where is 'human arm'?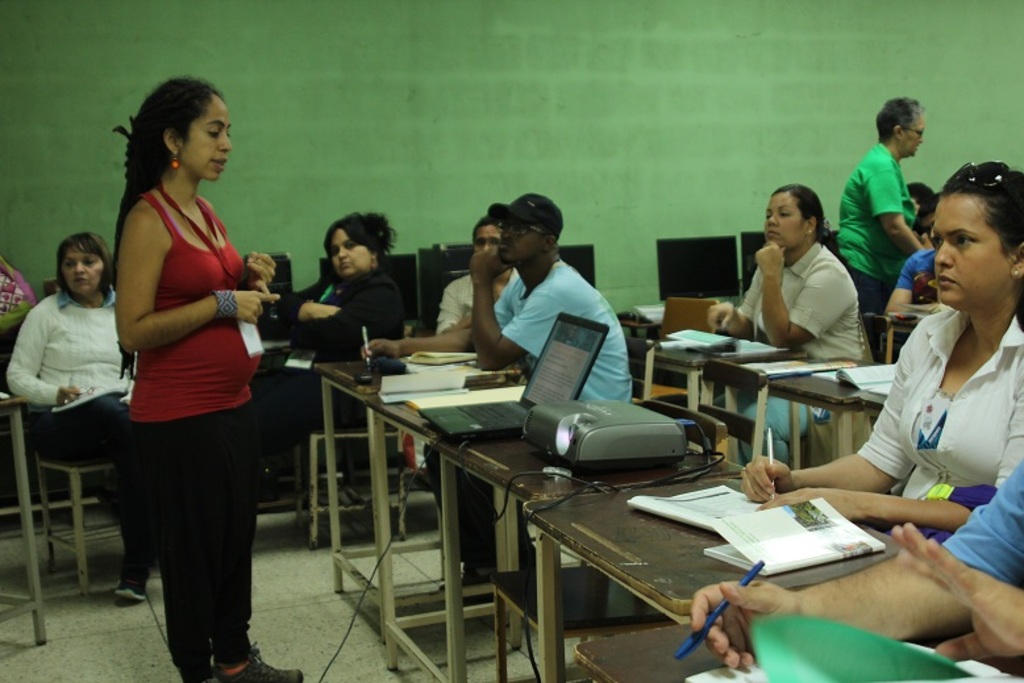
[288,287,407,358].
